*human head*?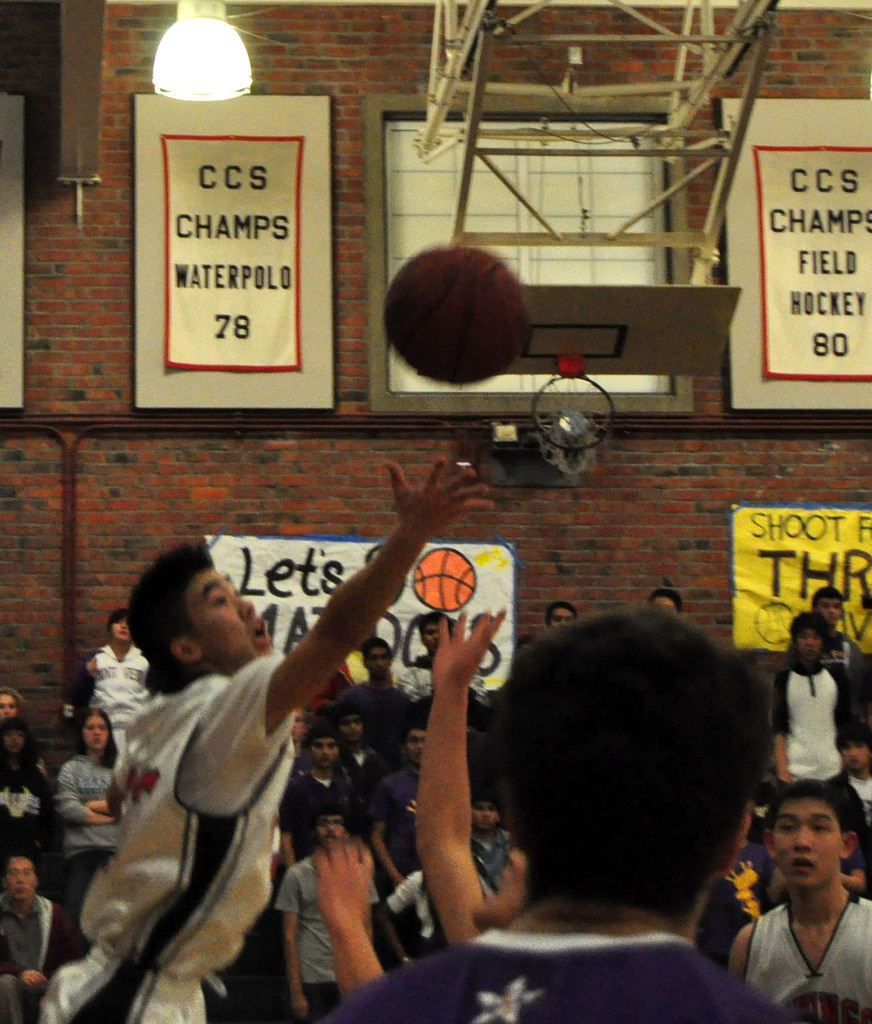
rect(787, 606, 825, 672)
